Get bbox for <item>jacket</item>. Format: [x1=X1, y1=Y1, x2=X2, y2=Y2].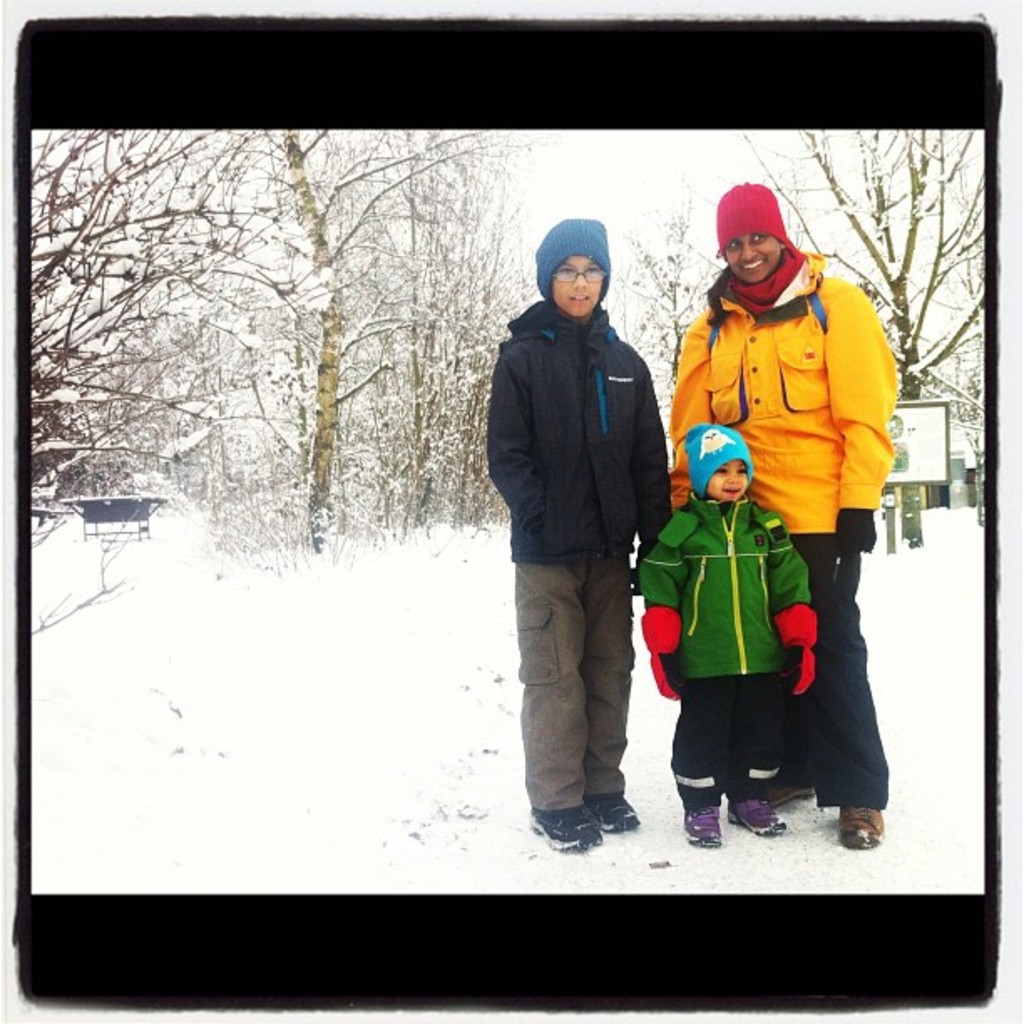
[x1=669, y1=251, x2=902, y2=537].
